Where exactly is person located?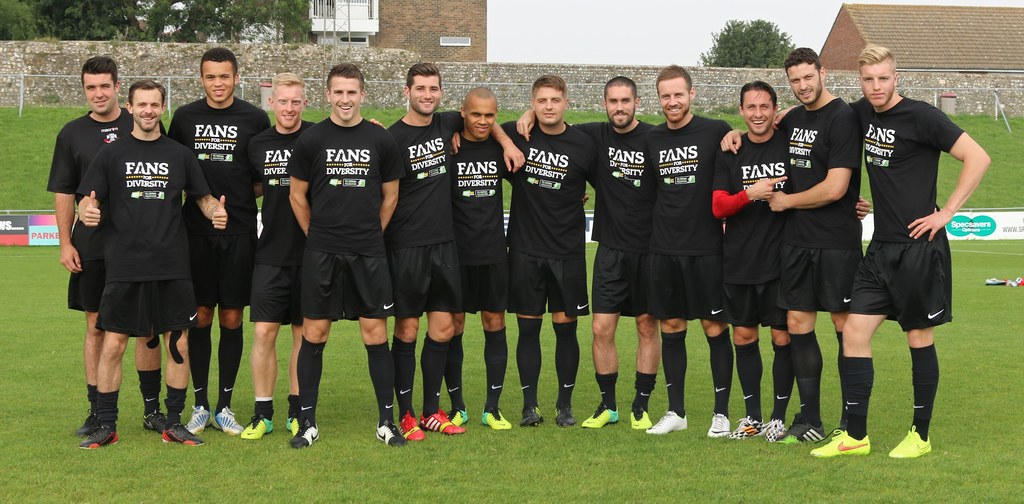
Its bounding box is l=515, t=76, r=654, b=429.
